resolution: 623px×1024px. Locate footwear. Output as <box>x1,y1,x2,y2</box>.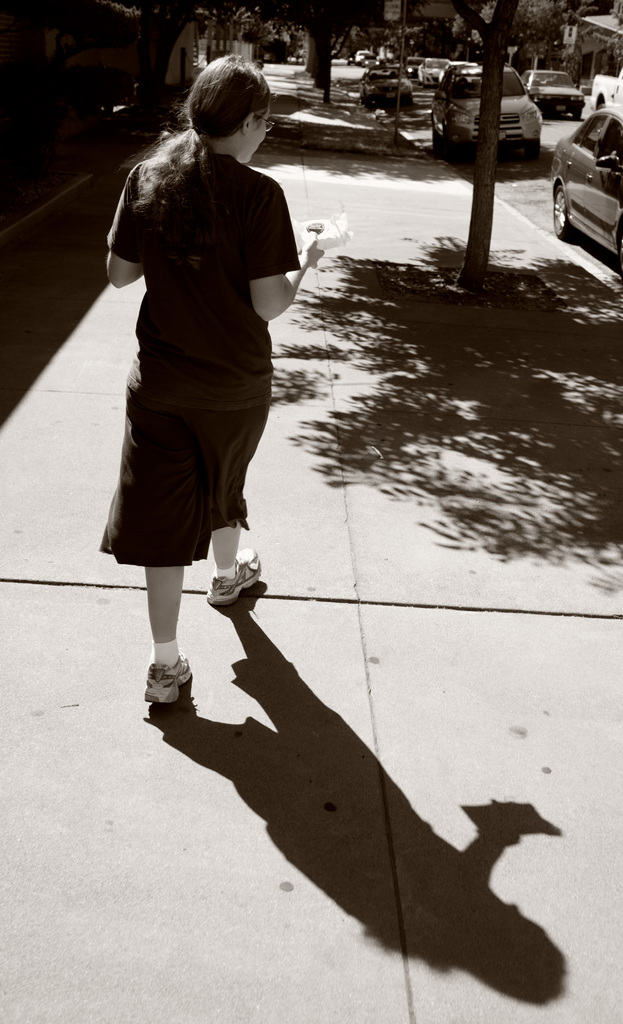
<box>133,648,188,714</box>.
